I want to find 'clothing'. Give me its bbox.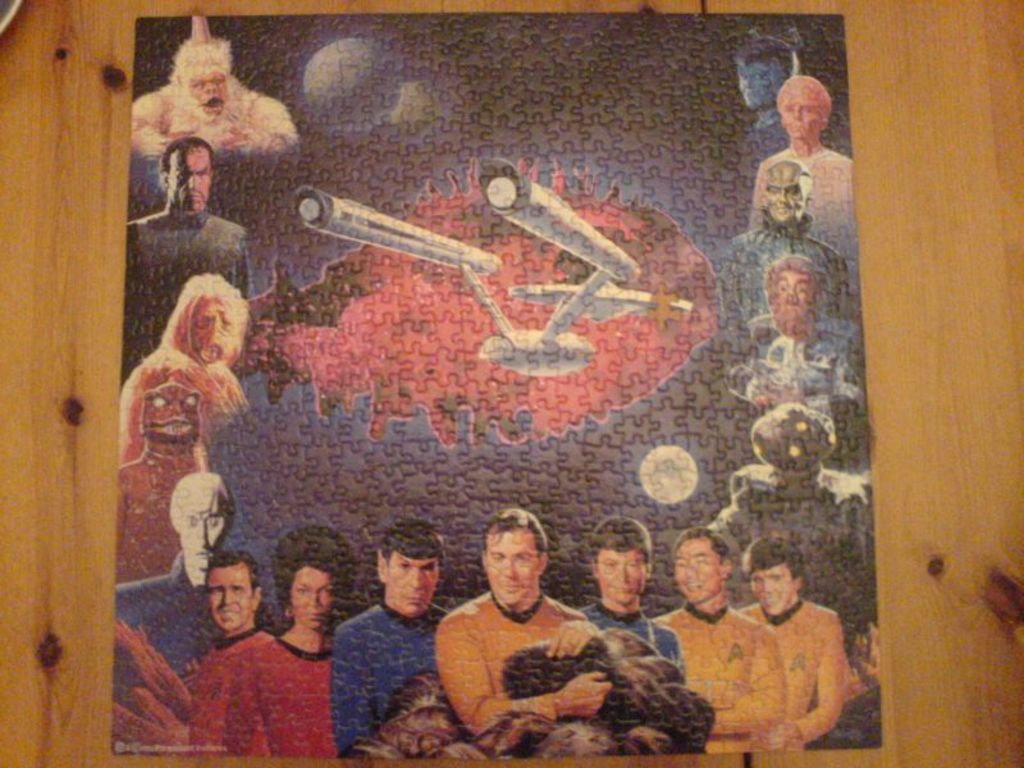
{"x1": 429, "y1": 586, "x2": 588, "y2": 760}.
